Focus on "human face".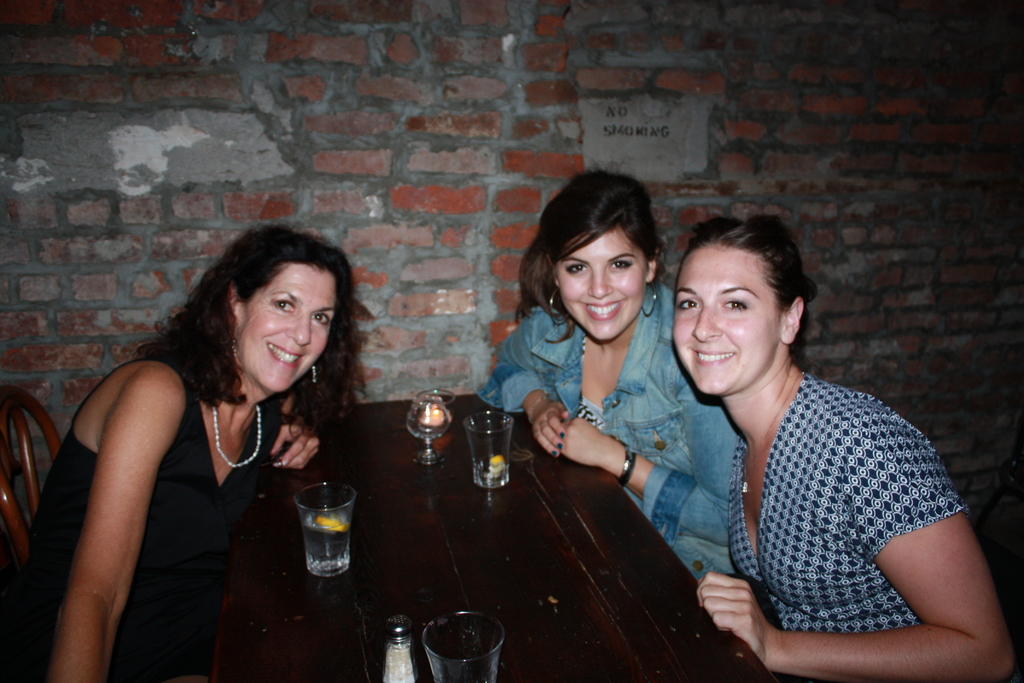
Focused at (x1=558, y1=226, x2=646, y2=344).
